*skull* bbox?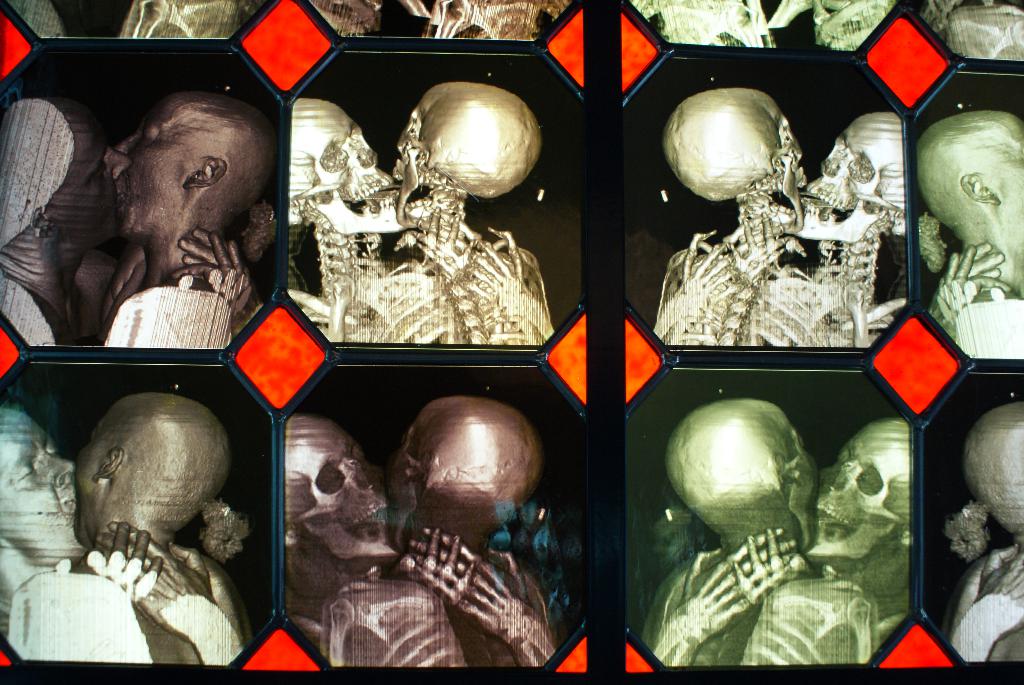
<box>664,397,815,544</box>
